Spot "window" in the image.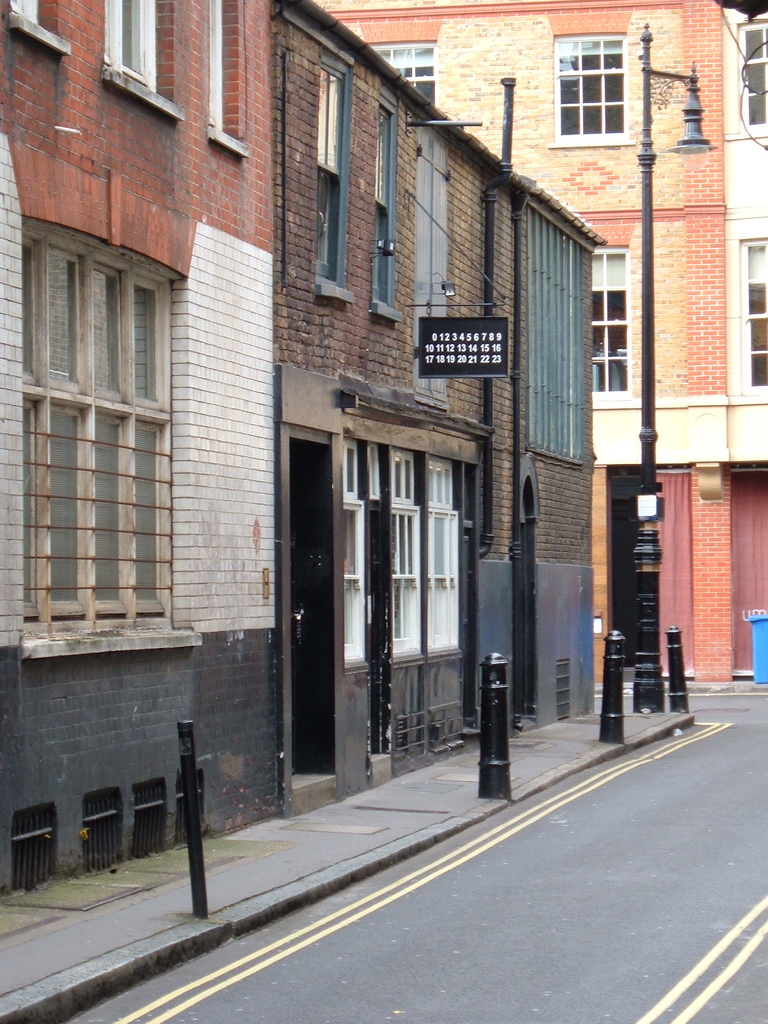
"window" found at {"left": 583, "top": 245, "right": 637, "bottom": 403}.
